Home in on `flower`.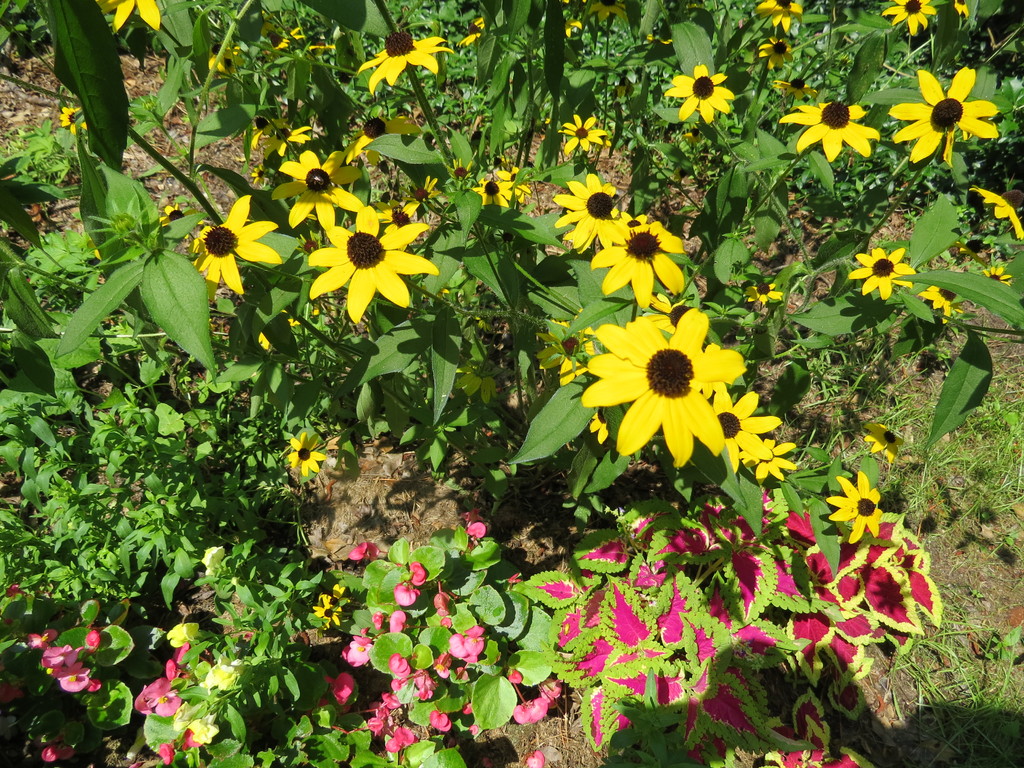
Homed in at [x1=564, y1=16, x2=586, y2=40].
